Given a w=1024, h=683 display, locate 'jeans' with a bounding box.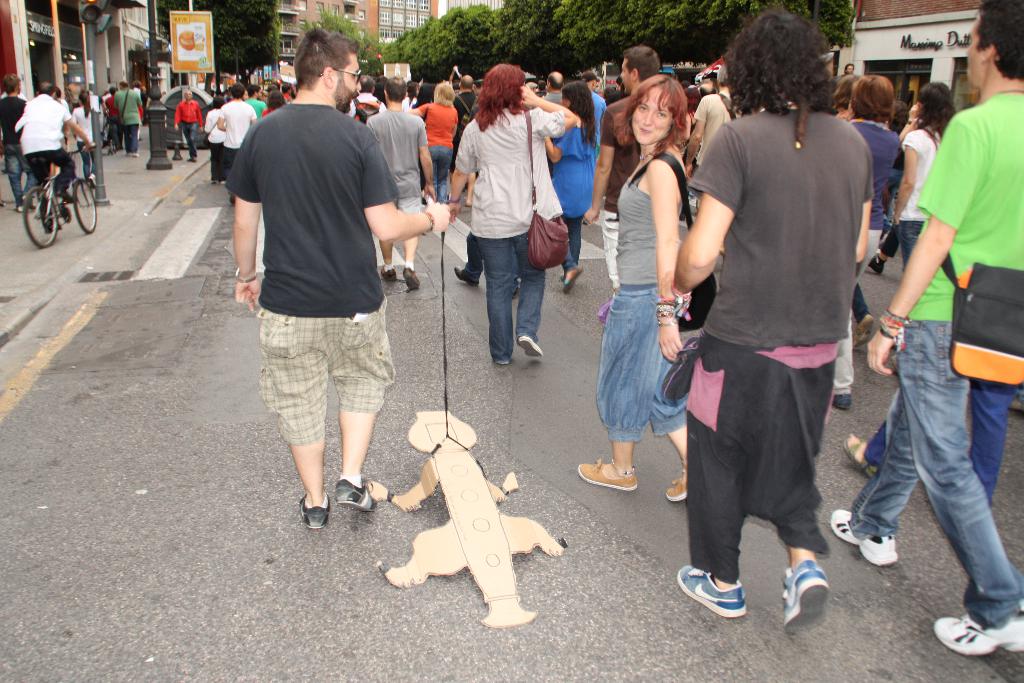
Located: {"x1": 430, "y1": 143, "x2": 452, "y2": 199}.
